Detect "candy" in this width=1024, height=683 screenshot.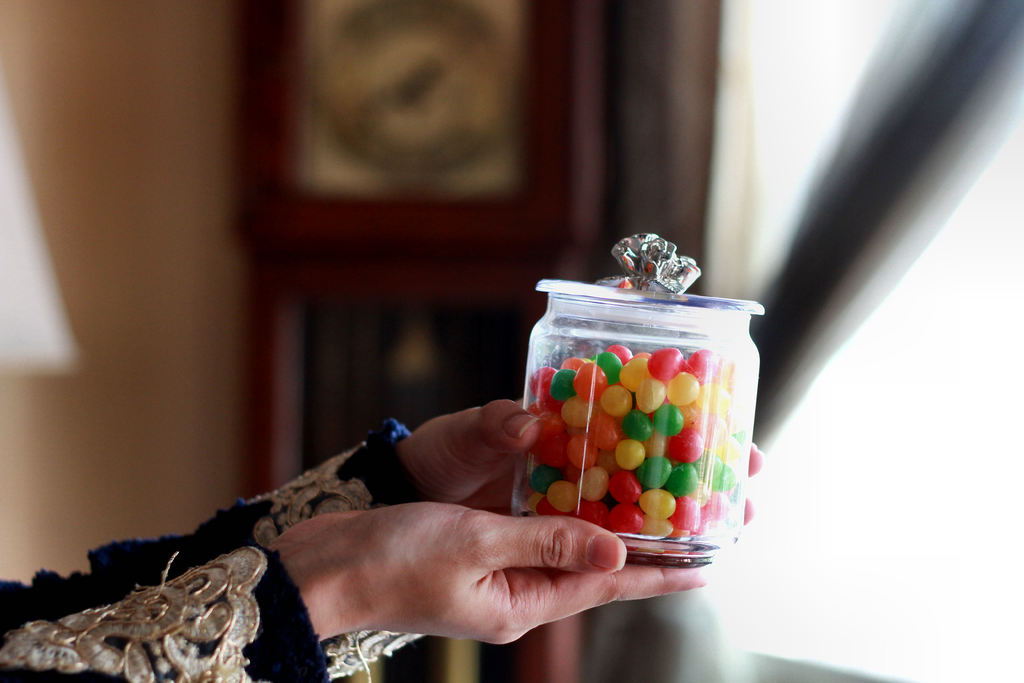
Detection: (535, 331, 742, 538).
